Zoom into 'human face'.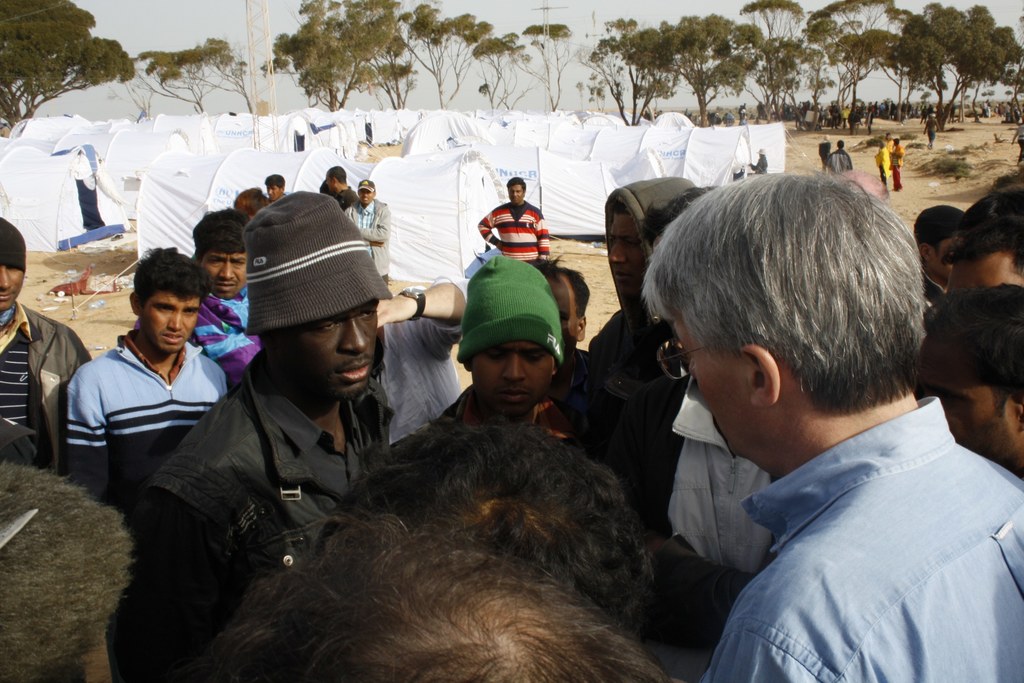
Zoom target: <box>611,213,645,296</box>.
